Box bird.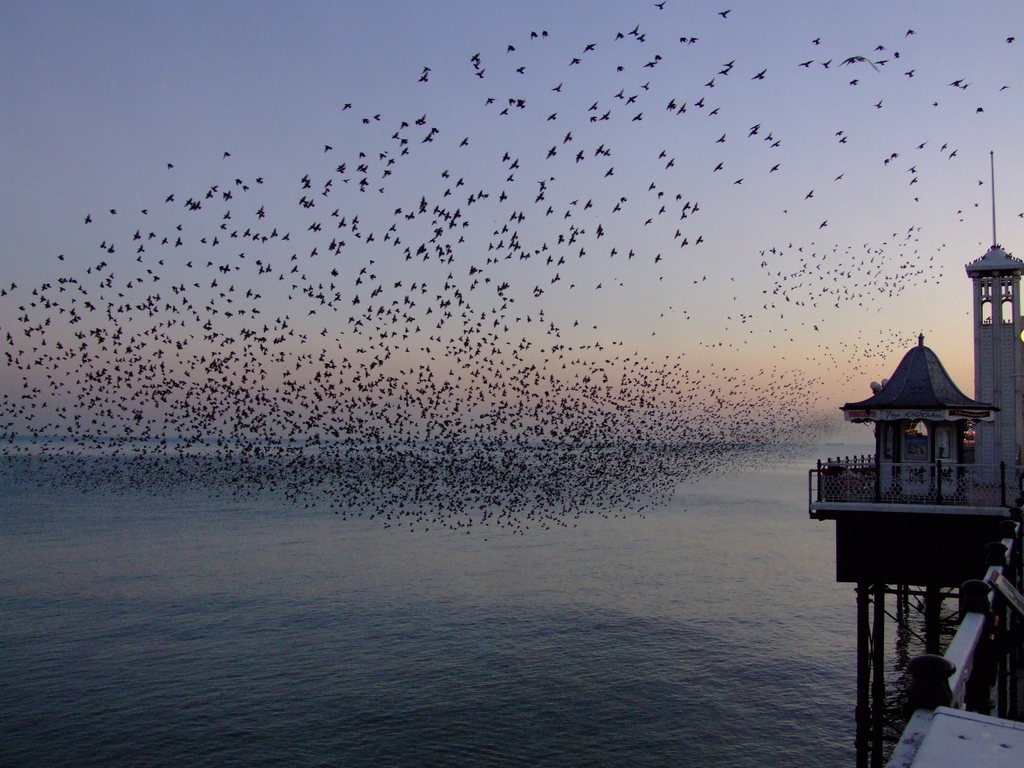
x1=141, y1=207, x2=149, y2=215.
